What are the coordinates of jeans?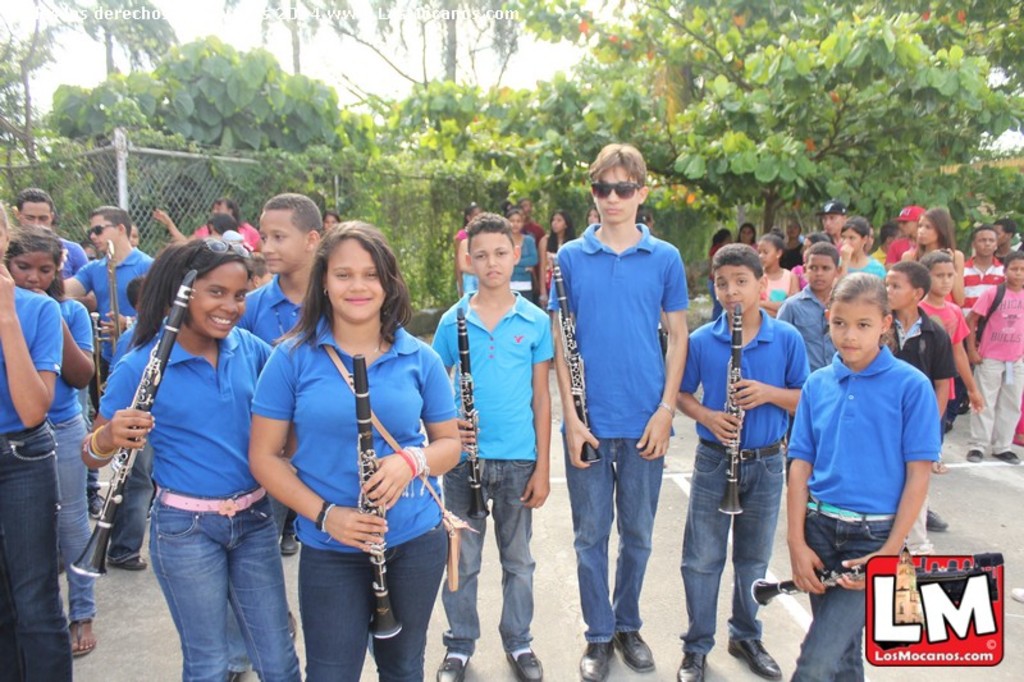
<bbox>108, 441, 151, 546</bbox>.
